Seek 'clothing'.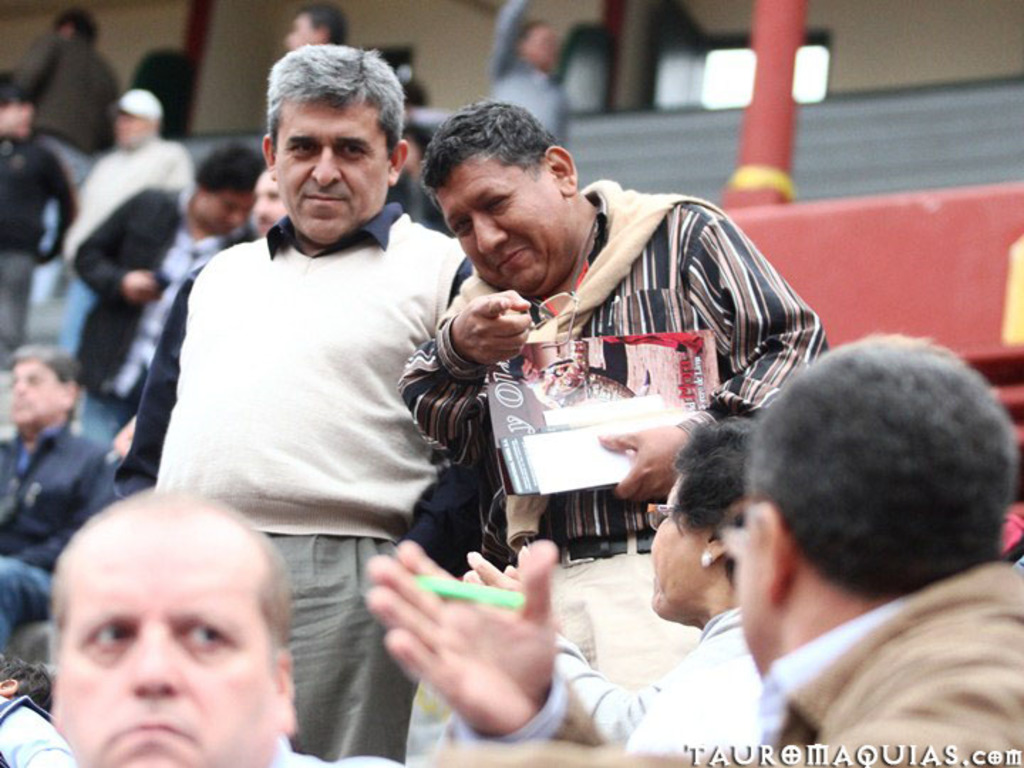
box(552, 616, 768, 757).
